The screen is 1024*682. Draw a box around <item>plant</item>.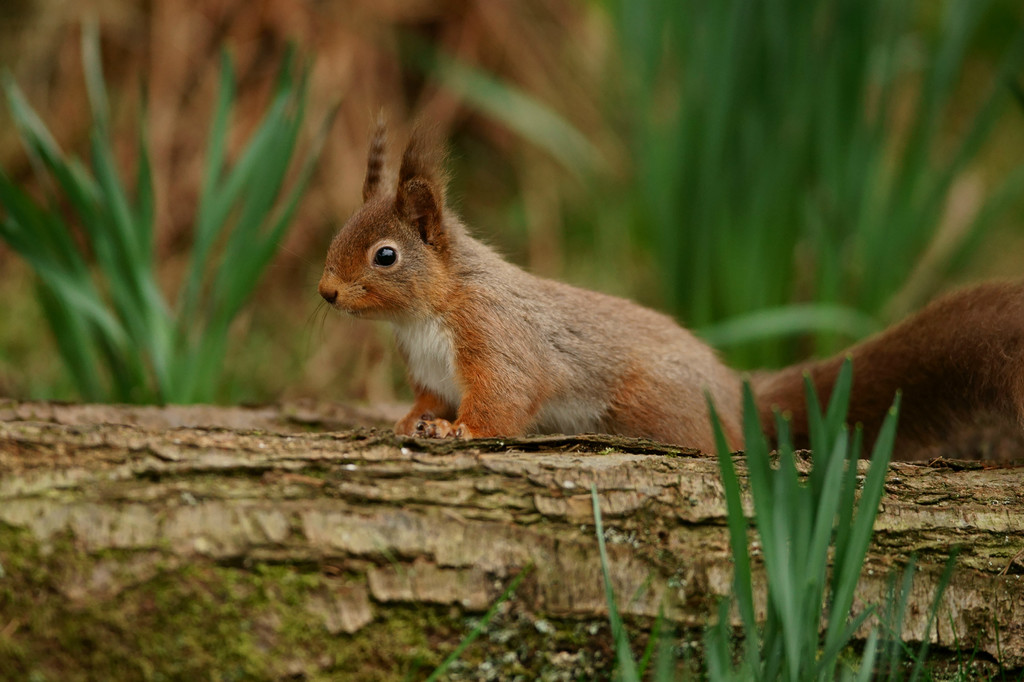
{"left": 426, "top": 0, "right": 1023, "bottom": 374}.
